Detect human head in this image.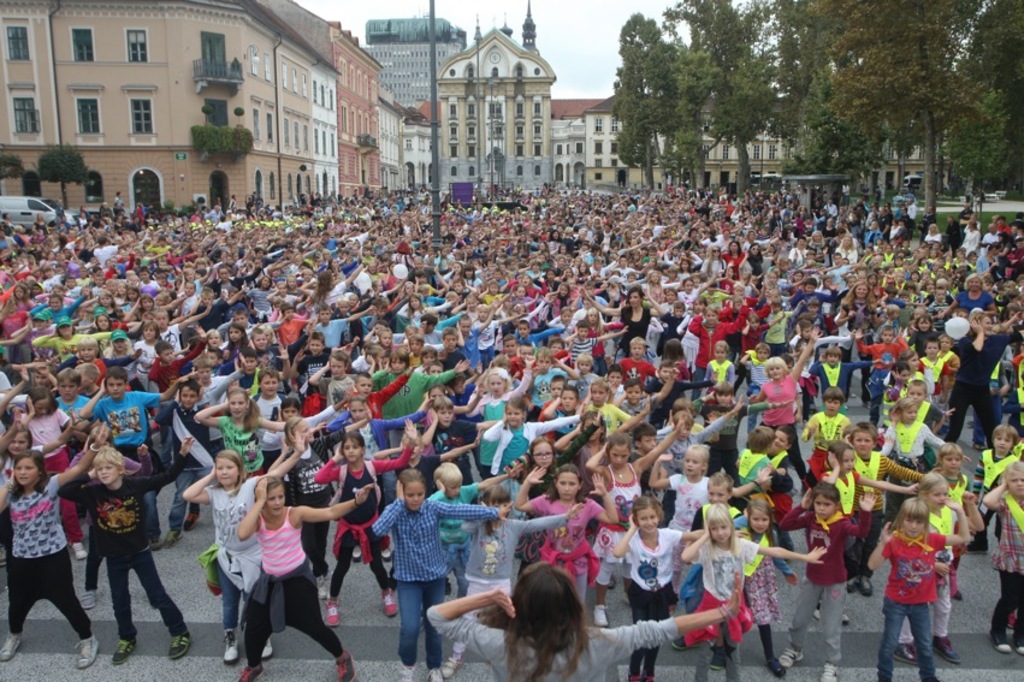
Detection: (left=605, top=433, right=627, bottom=469).
